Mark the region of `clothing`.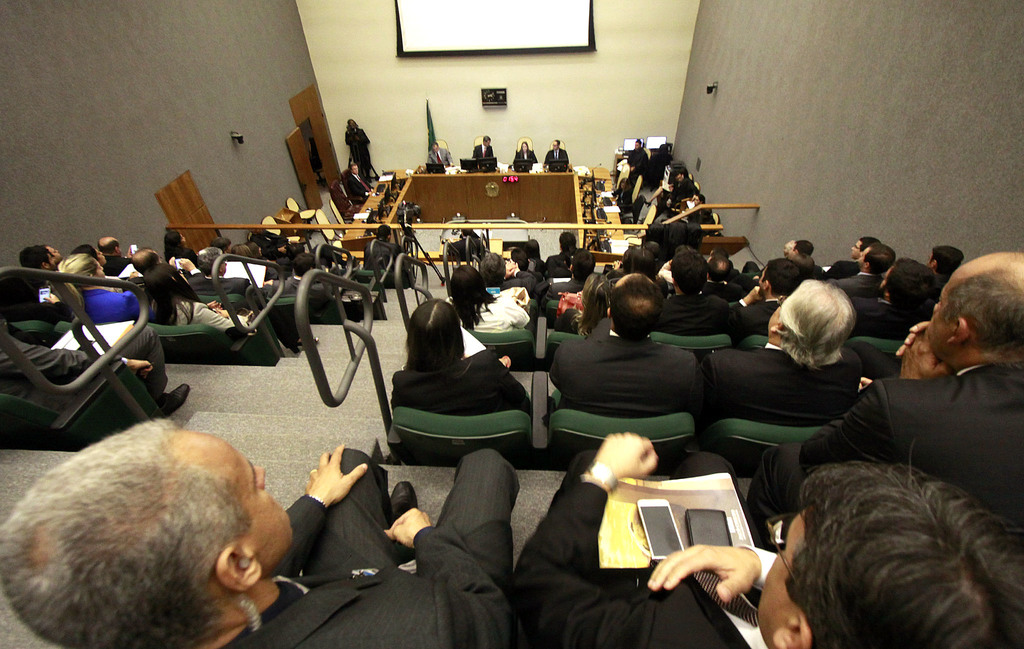
Region: {"left": 645, "top": 152, "right": 675, "bottom": 182}.
